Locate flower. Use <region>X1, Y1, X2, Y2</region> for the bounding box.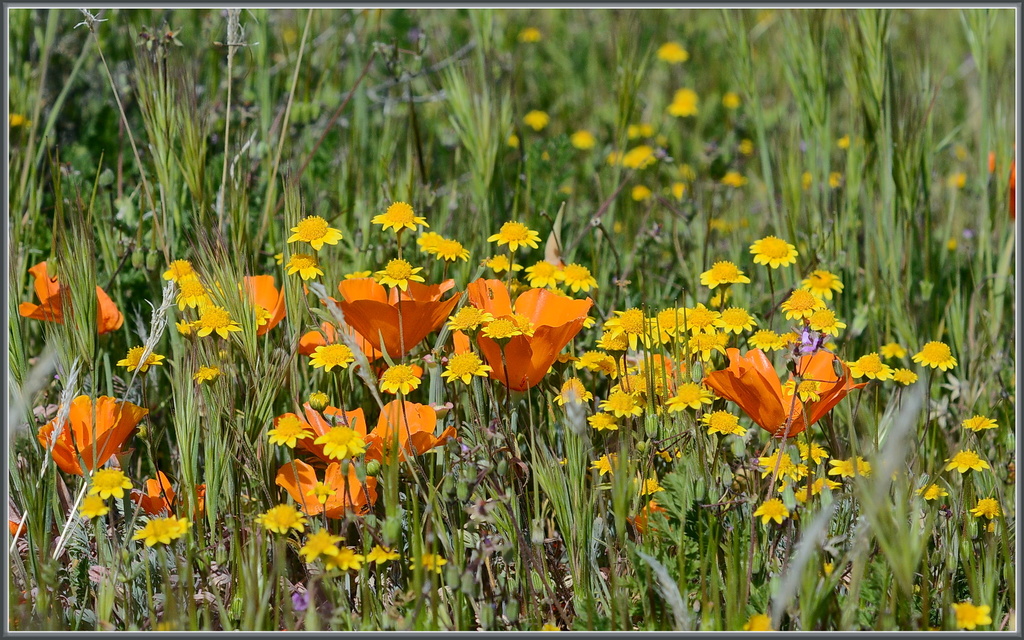
<region>486, 219, 544, 254</region>.
